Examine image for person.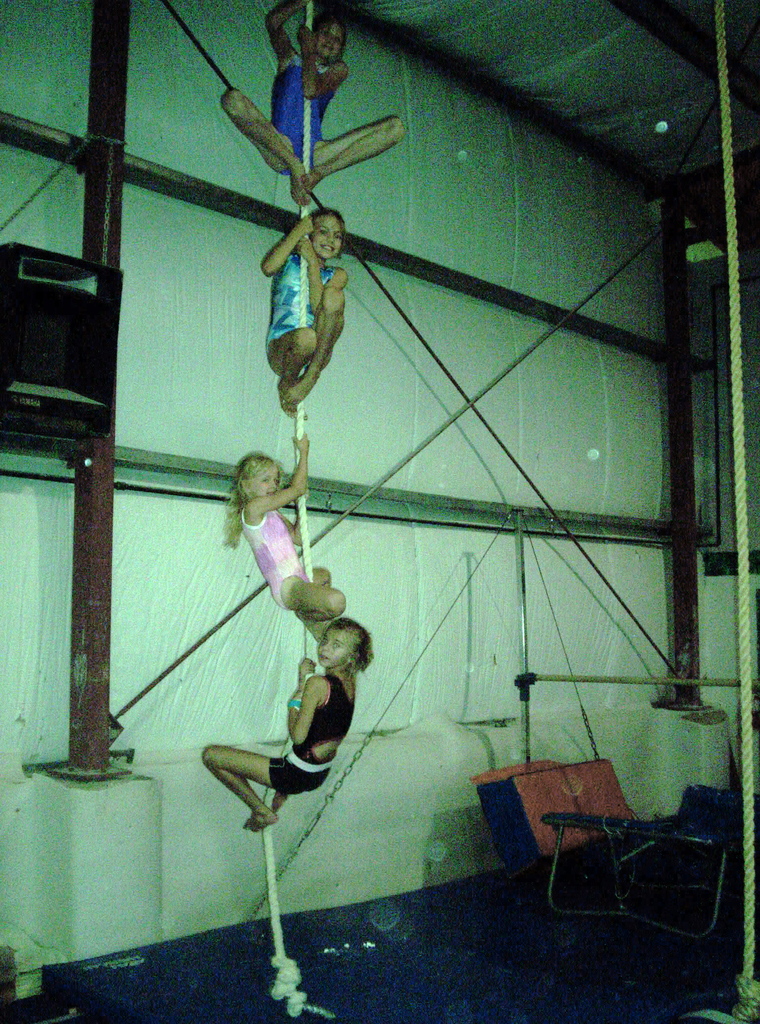
Examination result: <box>207,0,423,221</box>.
